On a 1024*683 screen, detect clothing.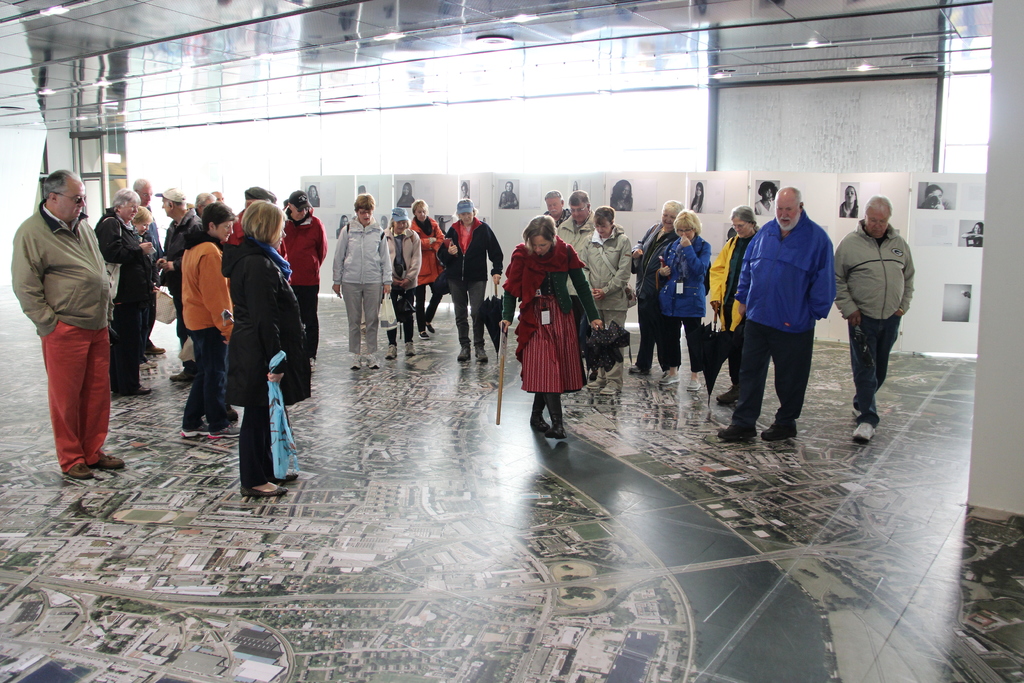
<box>451,219,494,353</box>.
